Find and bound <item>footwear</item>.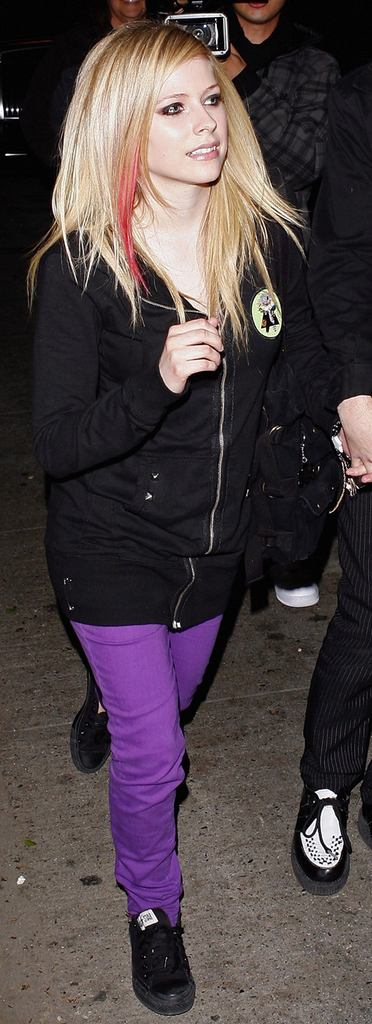
Bound: x1=290, y1=790, x2=353, y2=899.
